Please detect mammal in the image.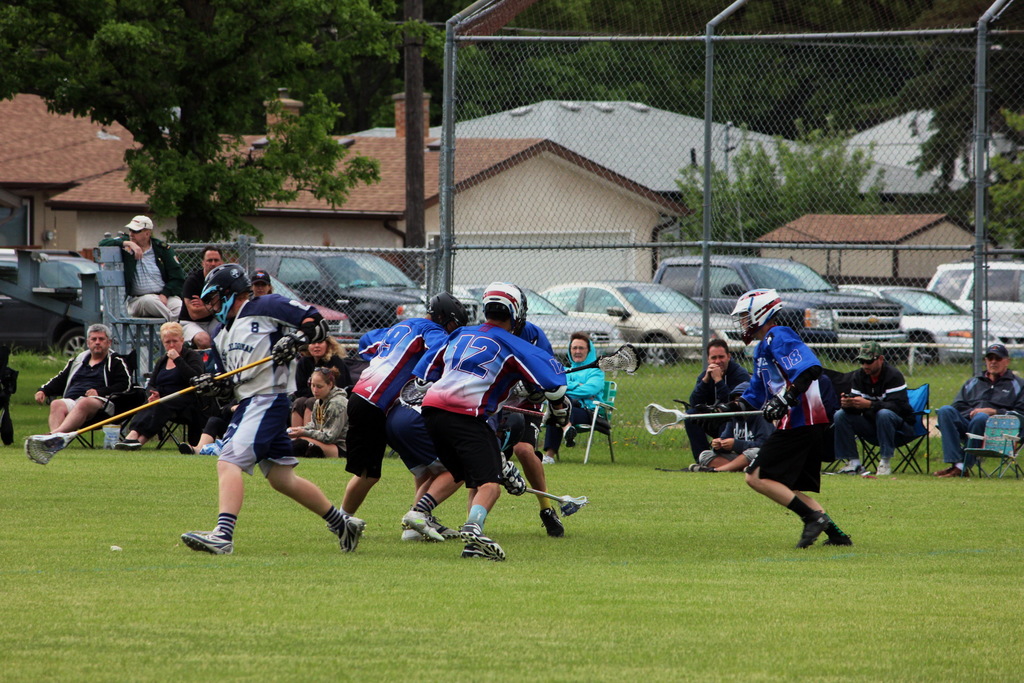
{"x1": 934, "y1": 348, "x2": 1023, "y2": 483}.
